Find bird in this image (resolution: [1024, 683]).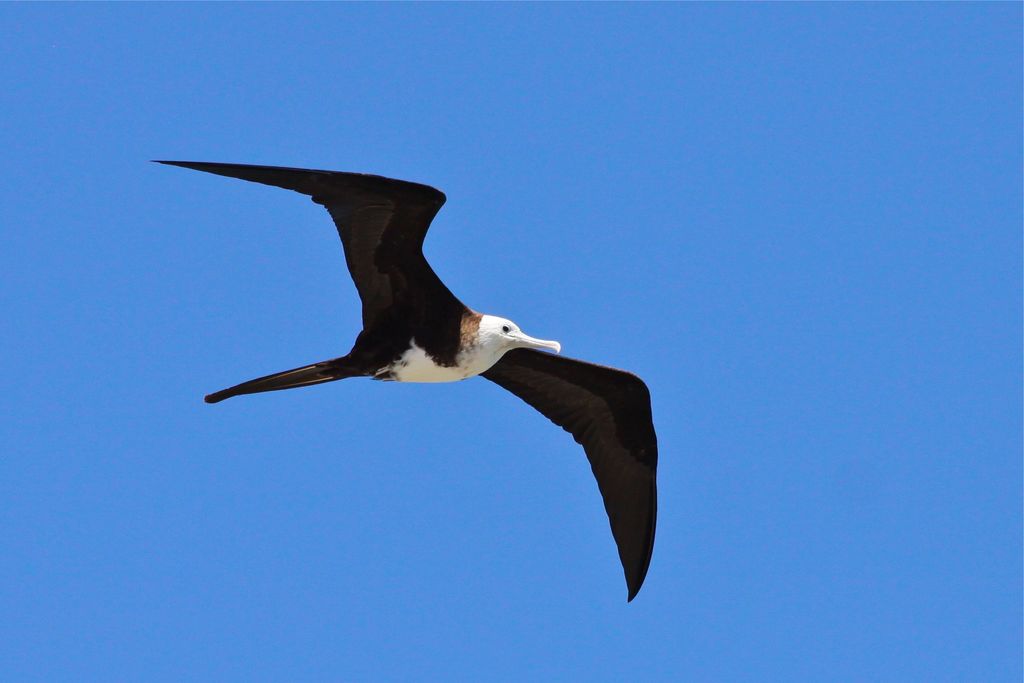
select_region(160, 148, 675, 603).
